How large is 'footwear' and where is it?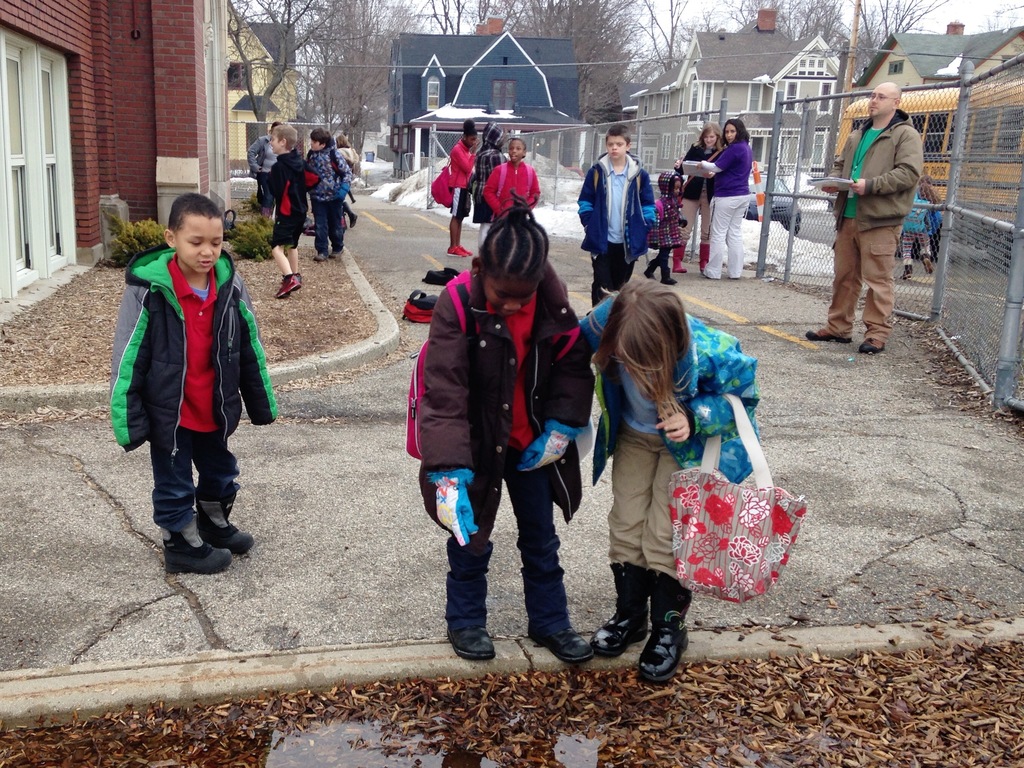
Bounding box: 803 331 851 341.
